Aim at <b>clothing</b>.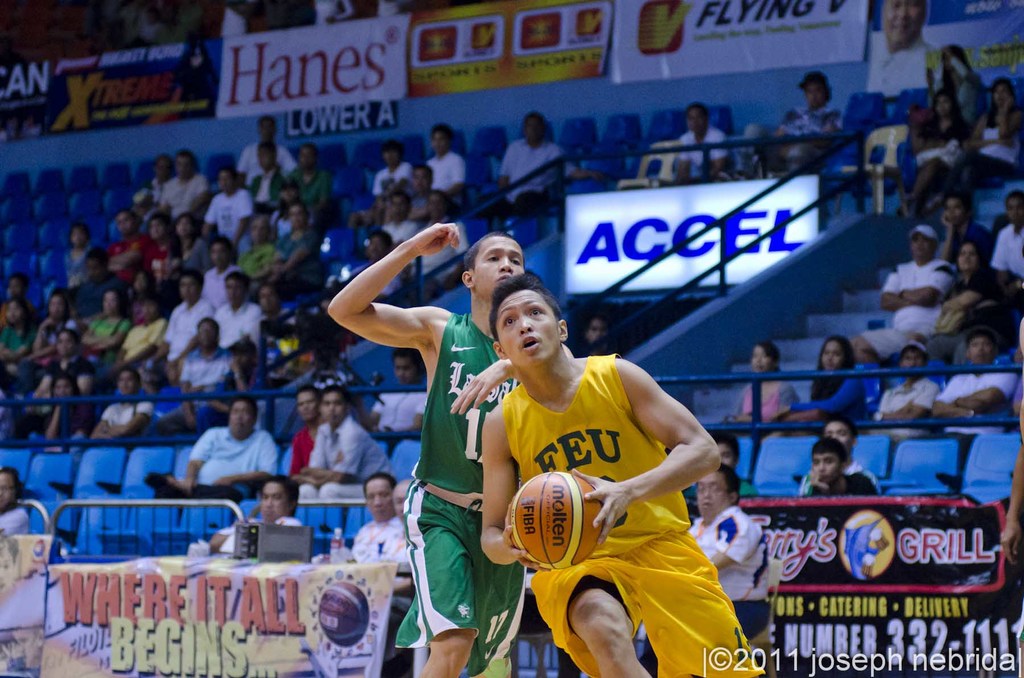
Aimed at bbox(491, 130, 582, 220).
